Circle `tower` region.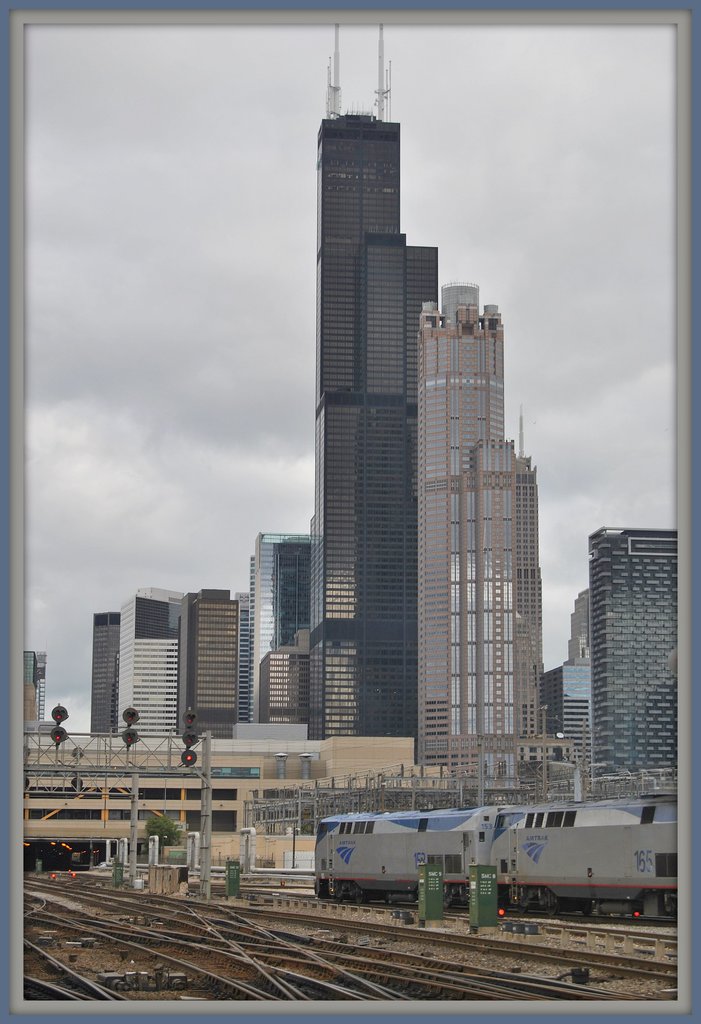
Region: BBox(268, 542, 308, 650).
